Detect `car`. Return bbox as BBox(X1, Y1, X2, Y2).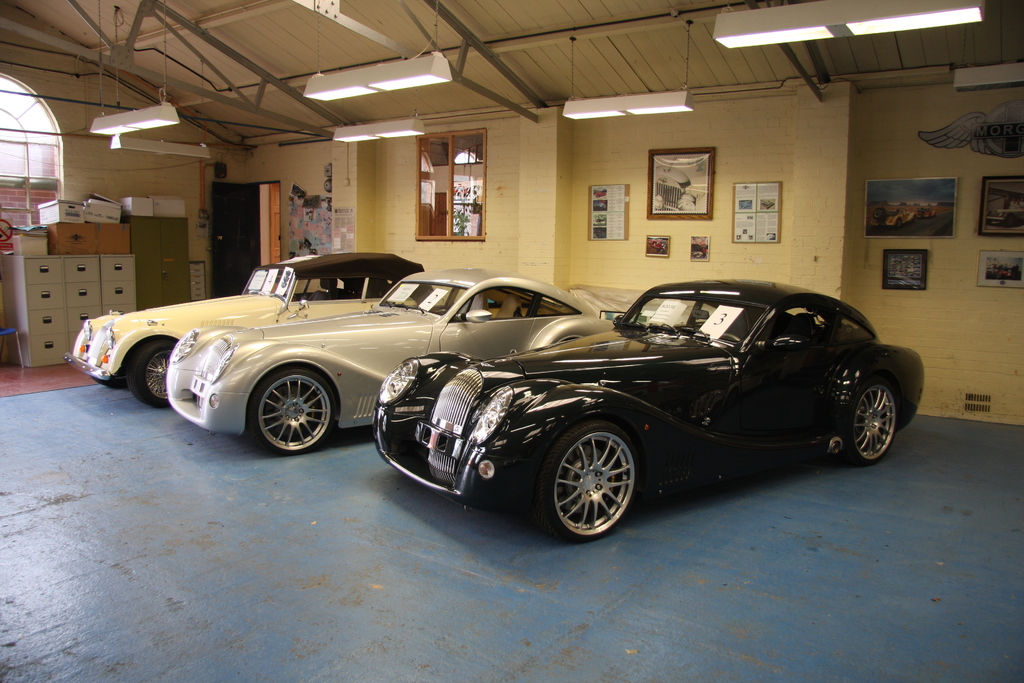
BBox(596, 203, 606, 210).
